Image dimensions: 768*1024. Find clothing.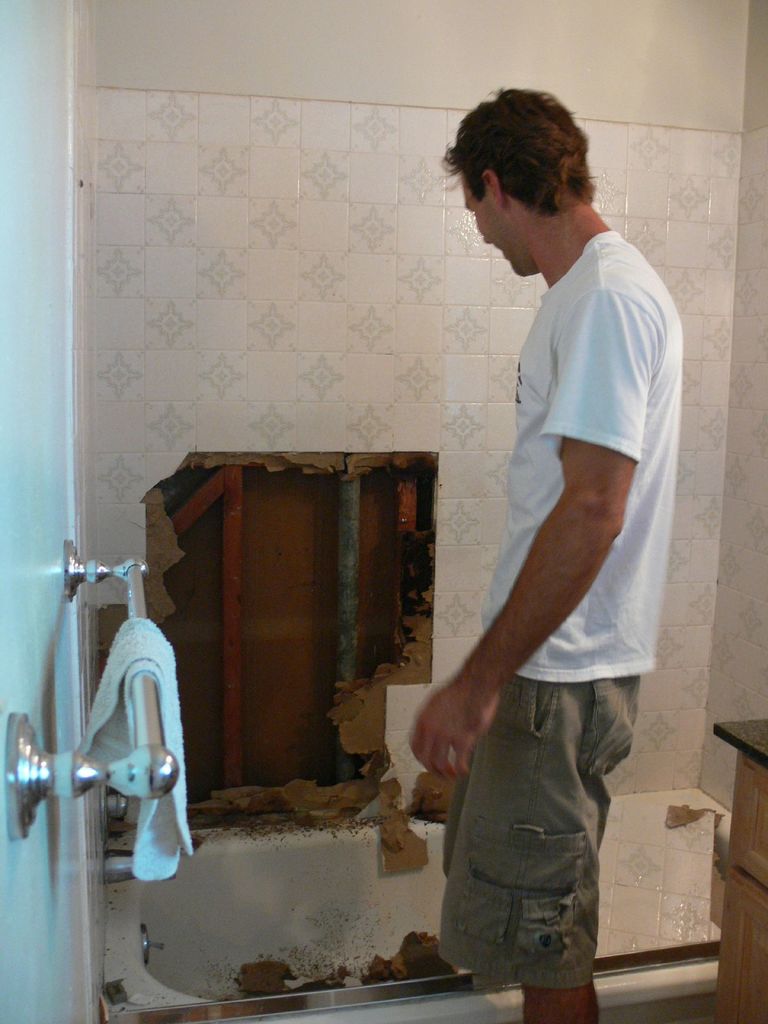
bbox(415, 342, 657, 952).
